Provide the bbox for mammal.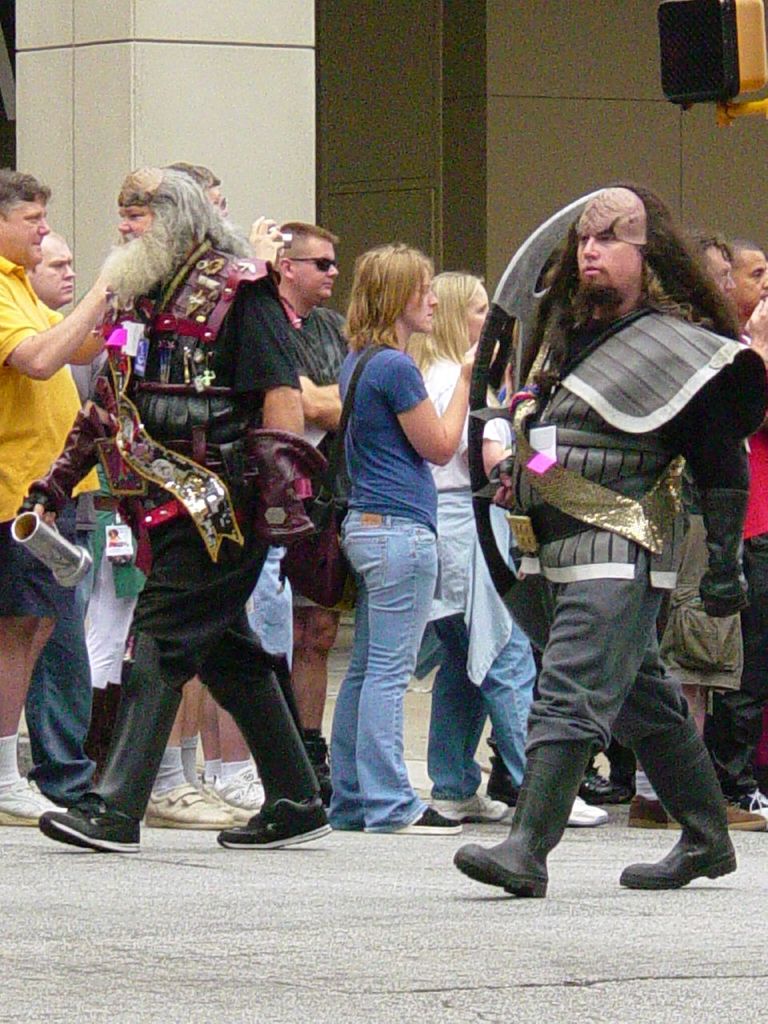
bbox(270, 214, 365, 804).
